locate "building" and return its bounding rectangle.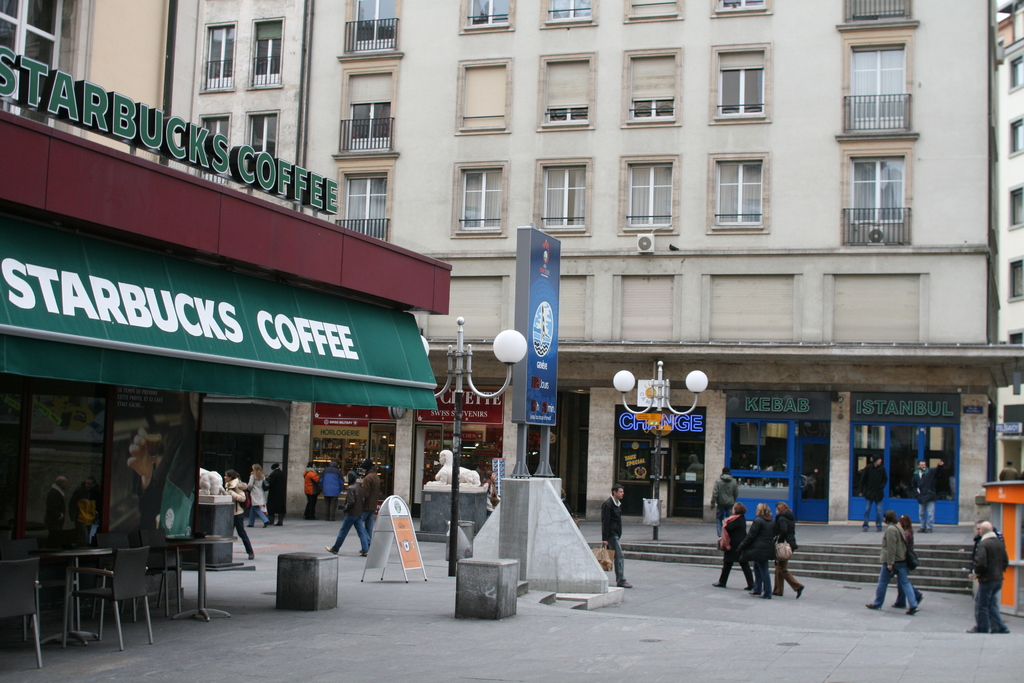
l=179, t=0, r=1023, b=531.
